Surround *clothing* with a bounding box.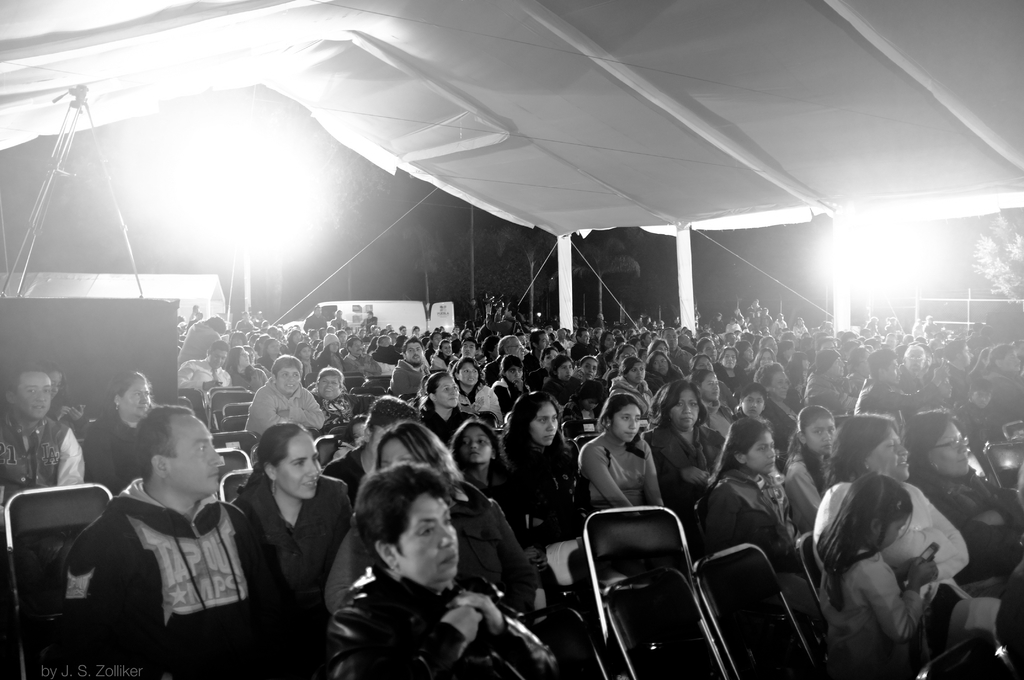
region(716, 360, 743, 391).
